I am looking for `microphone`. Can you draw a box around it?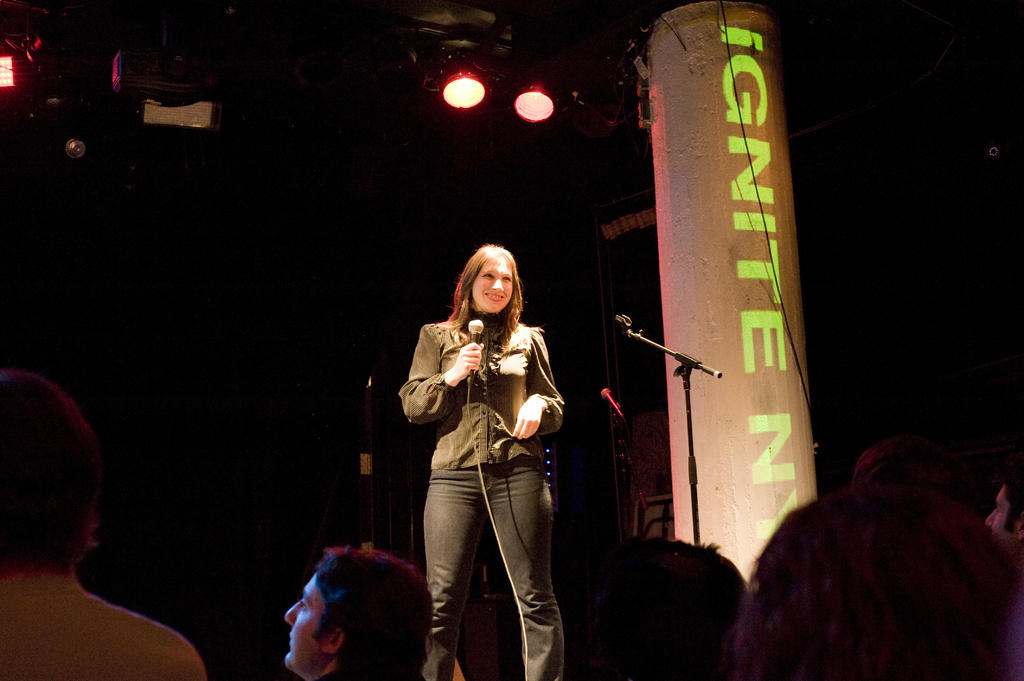
Sure, the bounding box is {"x1": 465, "y1": 318, "x2": 484, "y2": 385}.
